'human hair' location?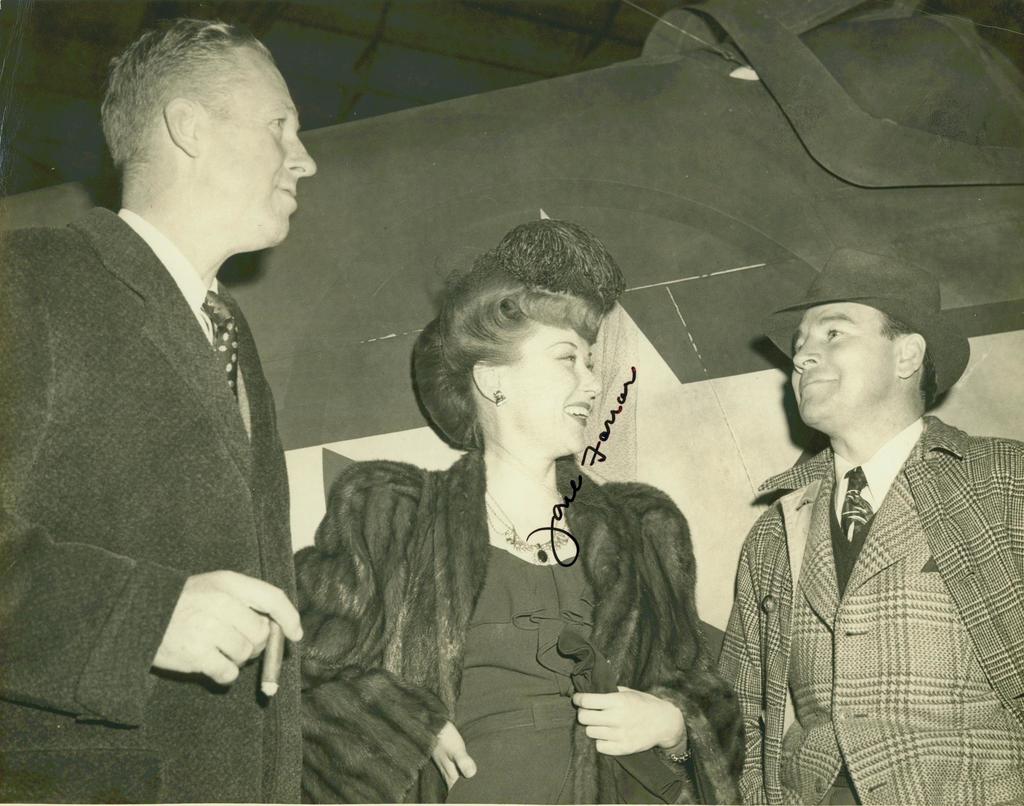
pyautogui.locateOnScreen(872, 312, 941, 410)
